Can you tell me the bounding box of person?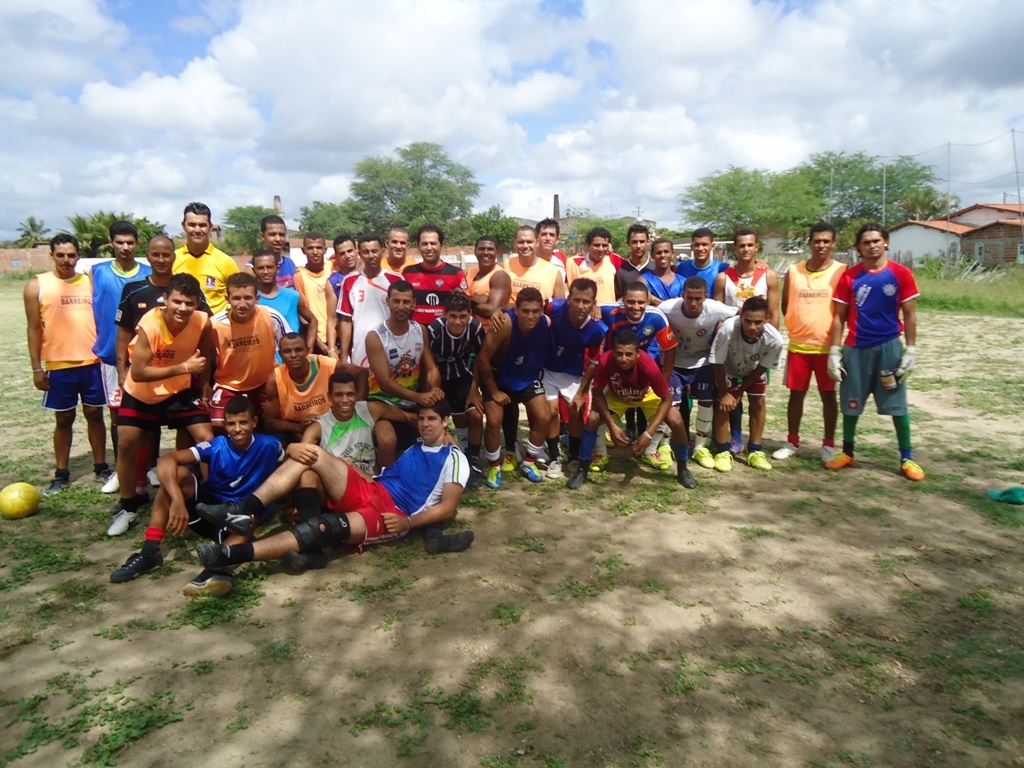
[202, 273, 298, 431].
